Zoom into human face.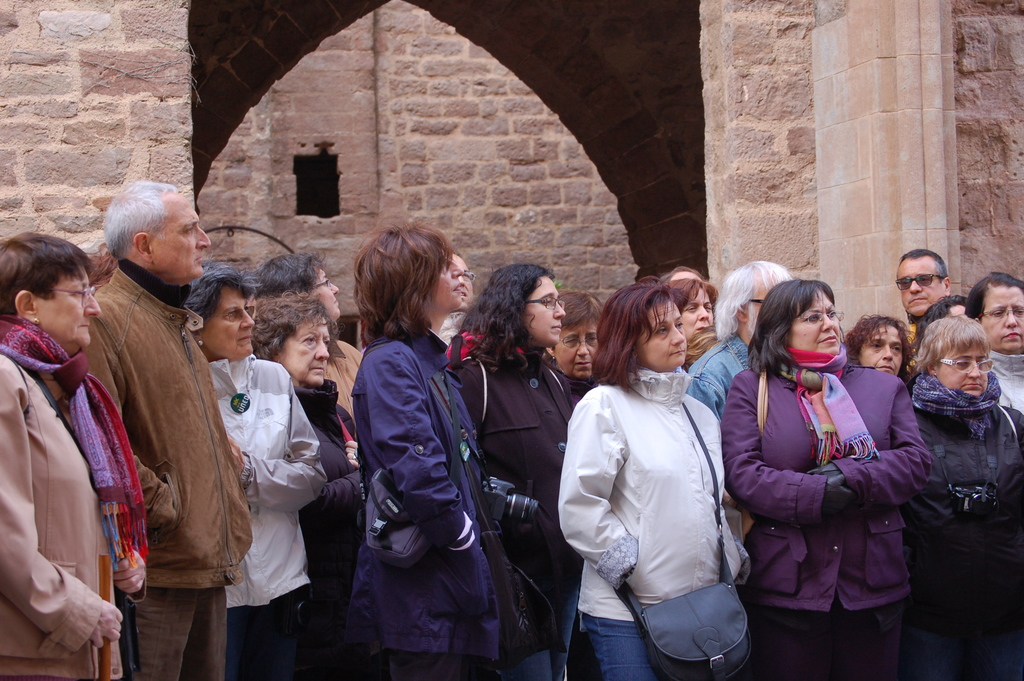
Zoom target: Rect(557, 316, 600, 380).
